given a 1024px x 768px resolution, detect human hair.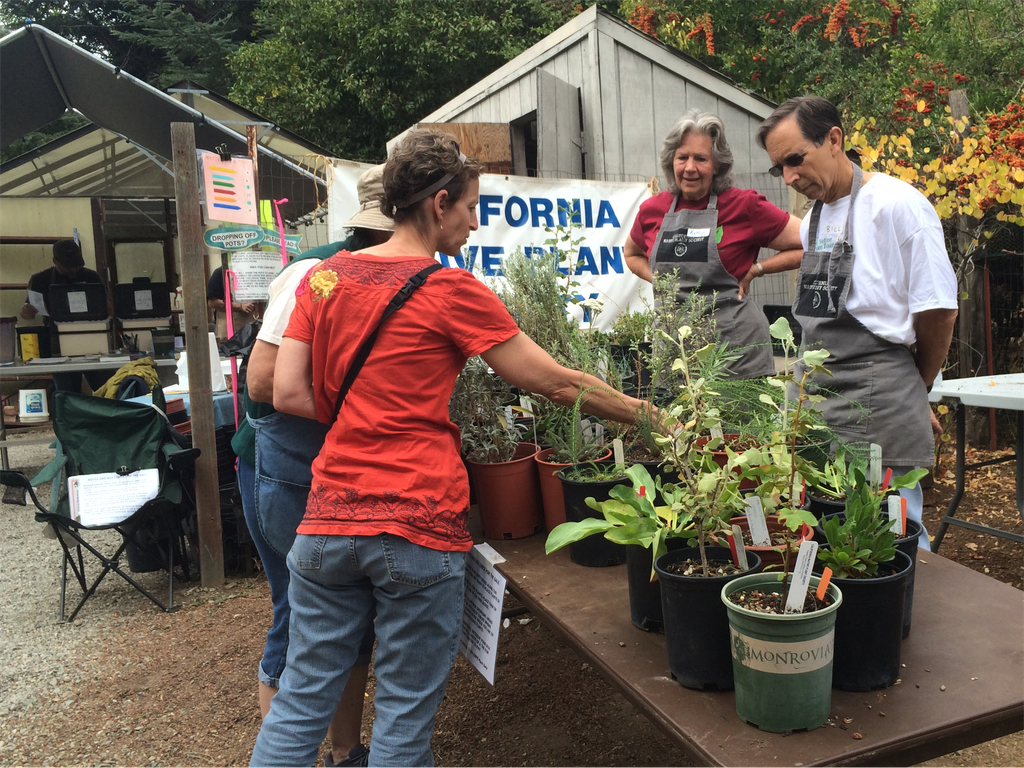
locate(659, 107, 733, 193).
